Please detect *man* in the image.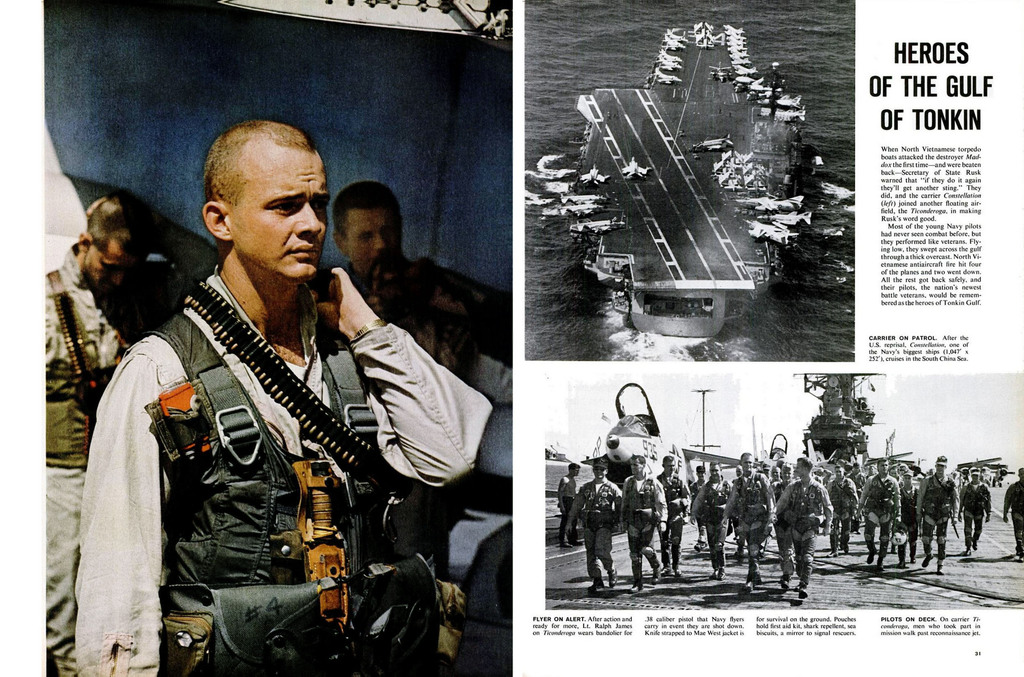
{"x1": 1004, "y1": 467, "x2": 1023, "y2": 555}.
